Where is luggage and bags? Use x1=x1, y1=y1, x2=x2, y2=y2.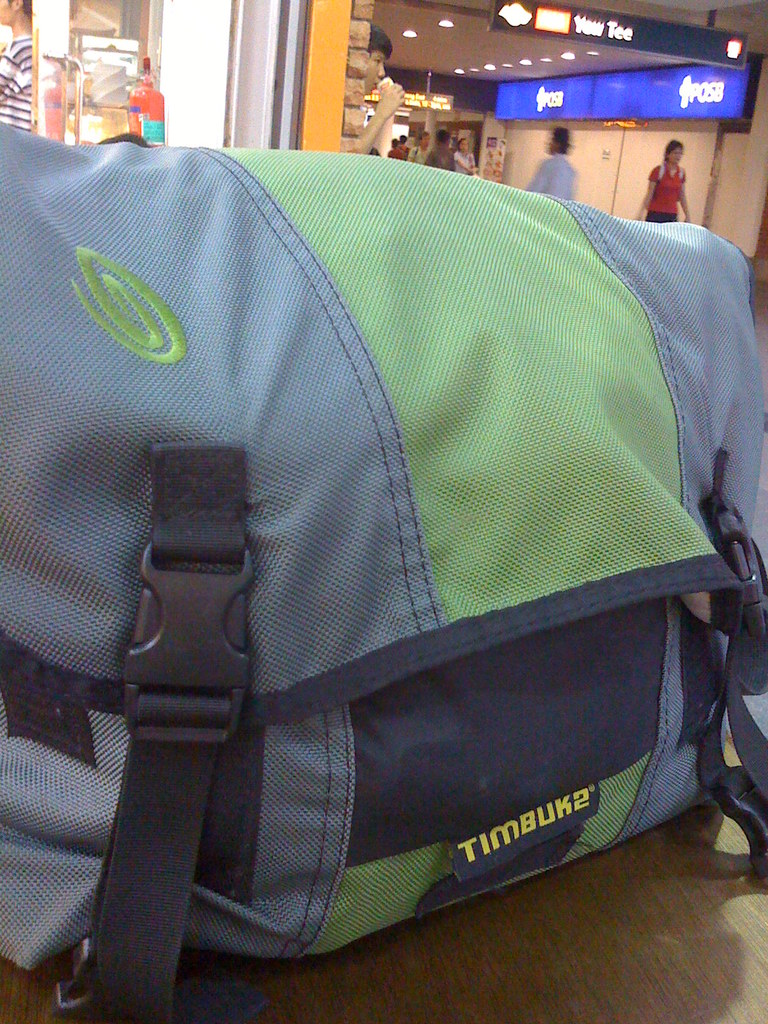
x1=653, y1=160, x2=686, y2=184.
